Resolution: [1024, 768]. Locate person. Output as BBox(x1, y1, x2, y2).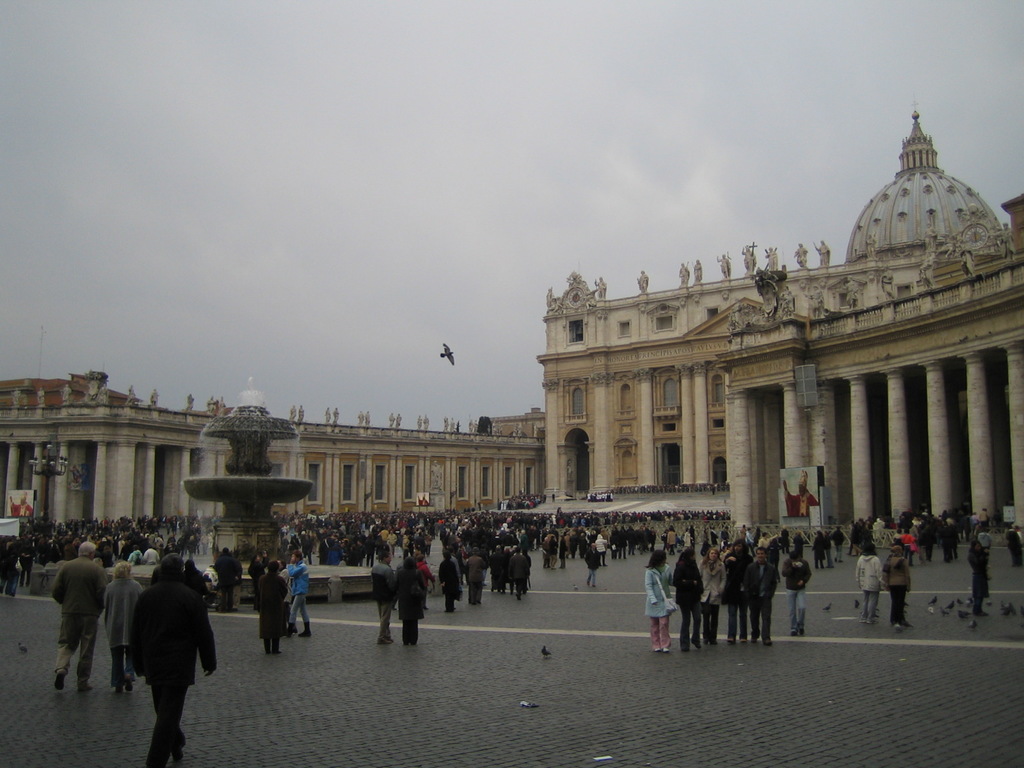
BBox(920, 256, 940, 294).
